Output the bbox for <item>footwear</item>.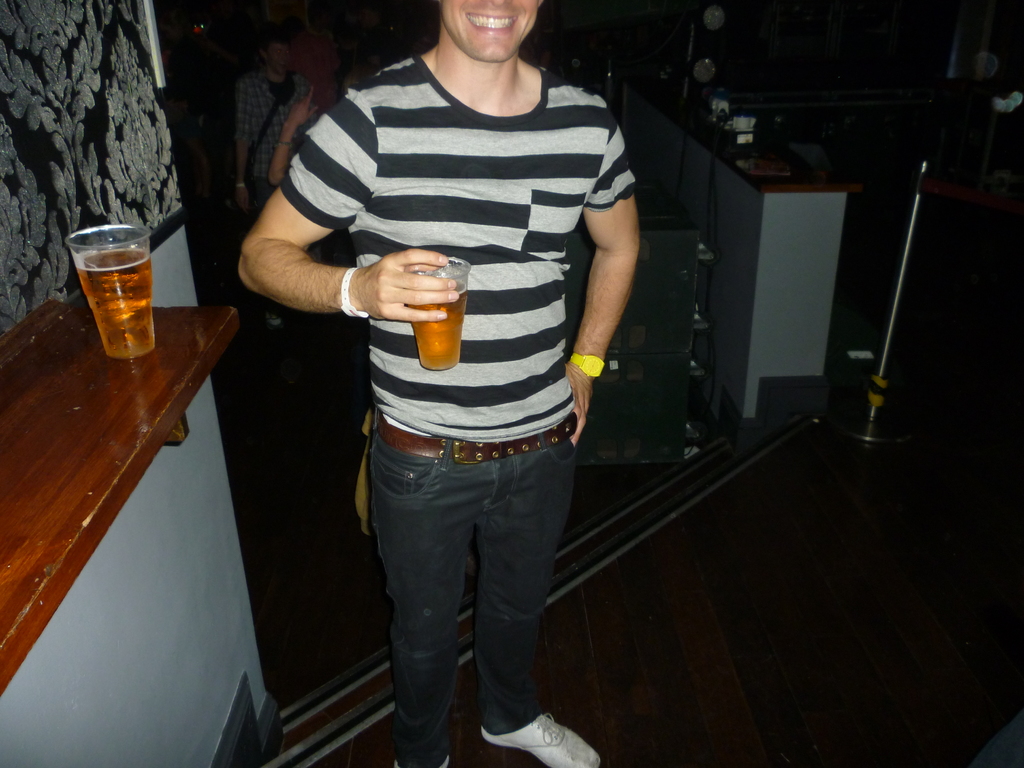
bbox=[475, 707, 609, 767].
